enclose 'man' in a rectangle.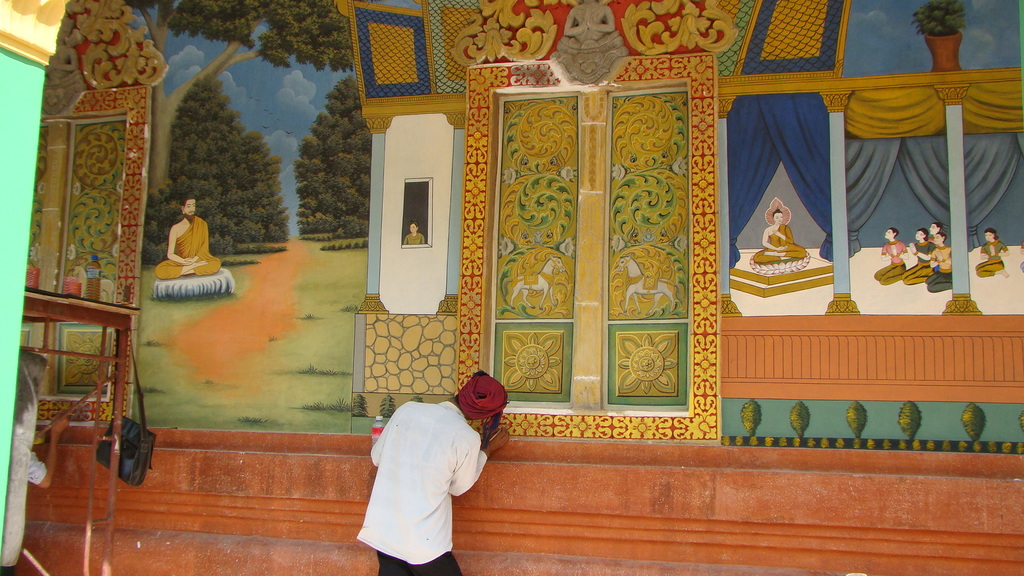
(339, 362, 507, 564).
